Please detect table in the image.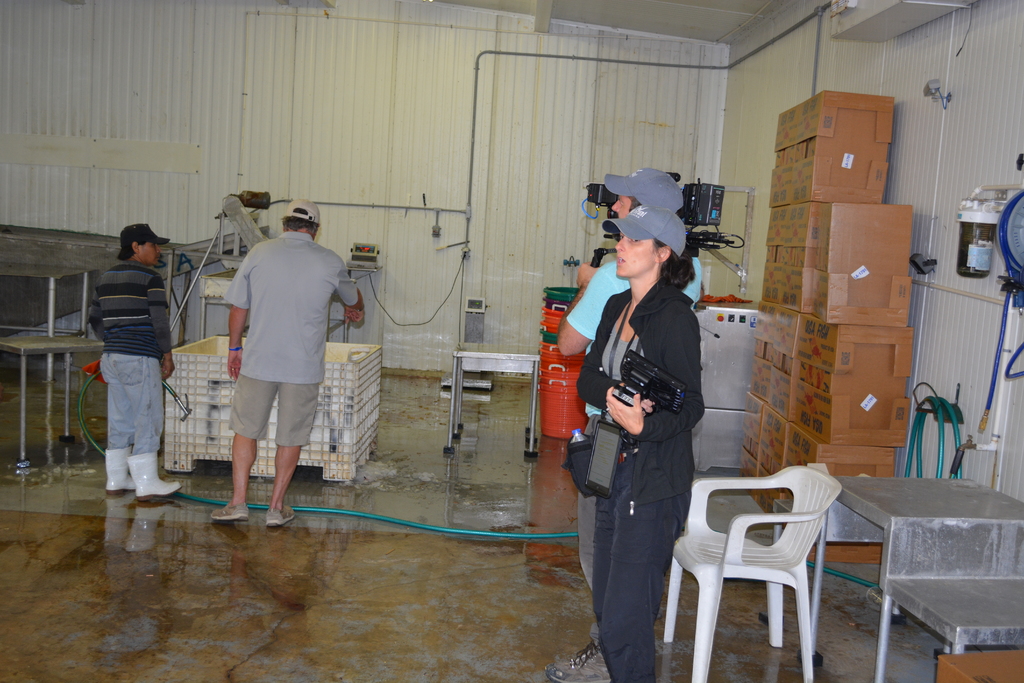
<region>0, 267, 98, 378</region>.
